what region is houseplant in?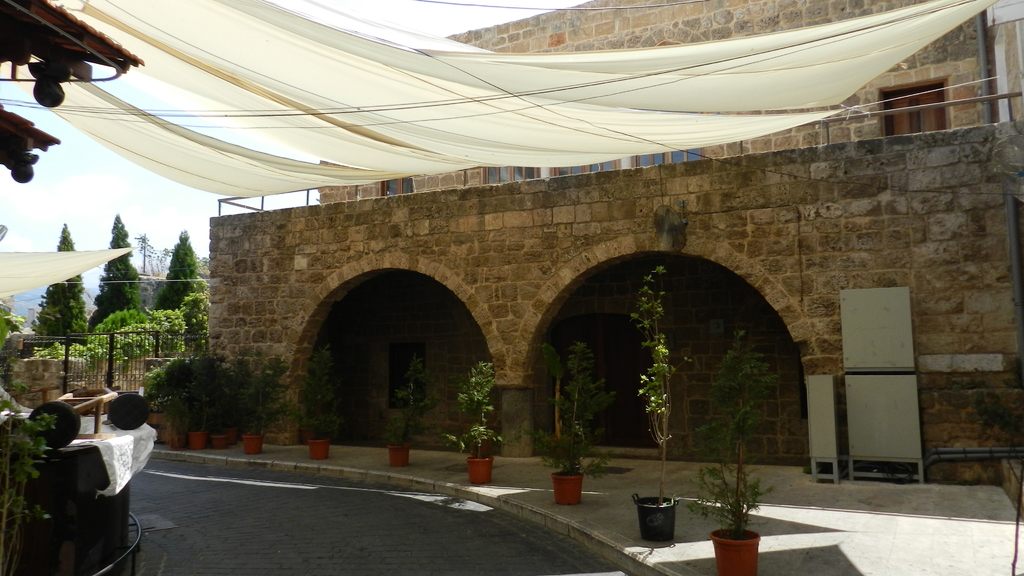
289 335 345 460.
